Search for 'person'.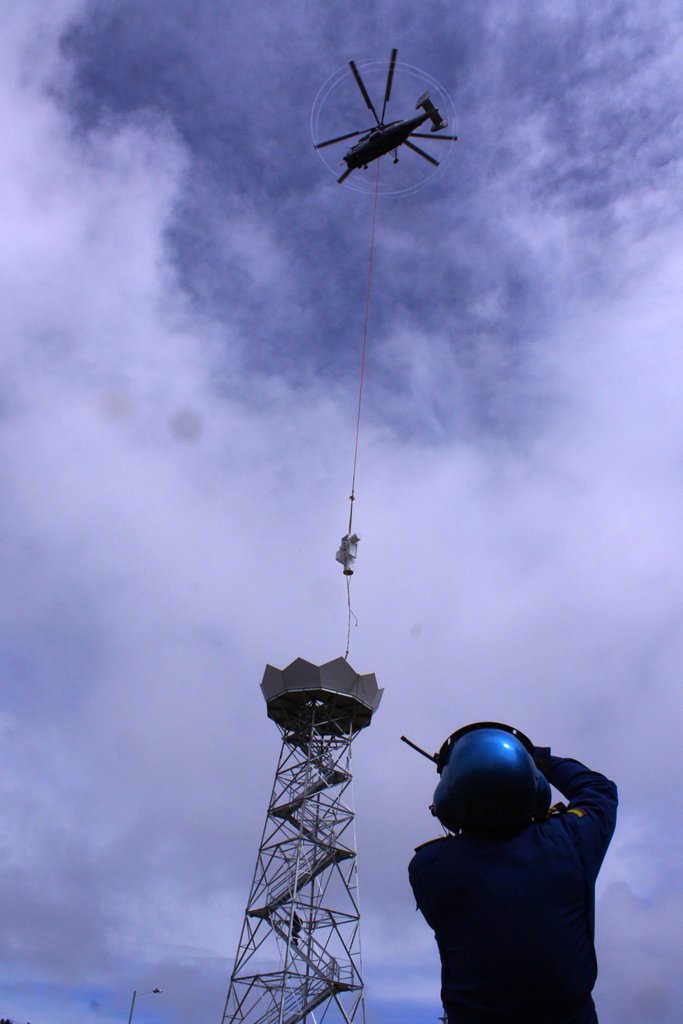
Found at rect(408, 722, 621, 1023).
